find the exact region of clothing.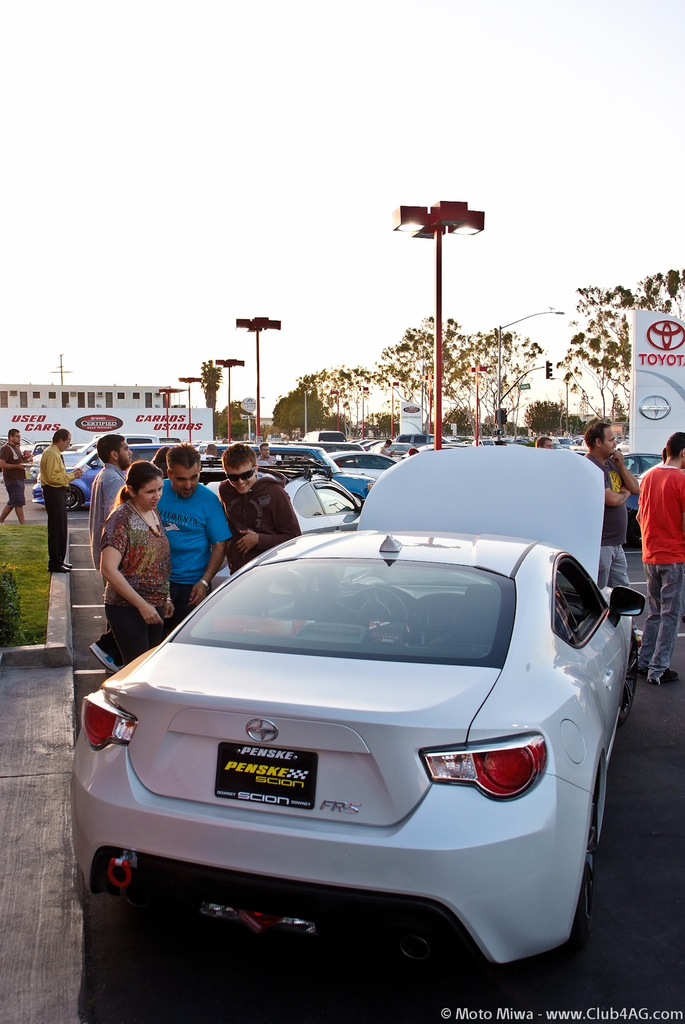
Exact region: detection(586, 453, 629, 593).
